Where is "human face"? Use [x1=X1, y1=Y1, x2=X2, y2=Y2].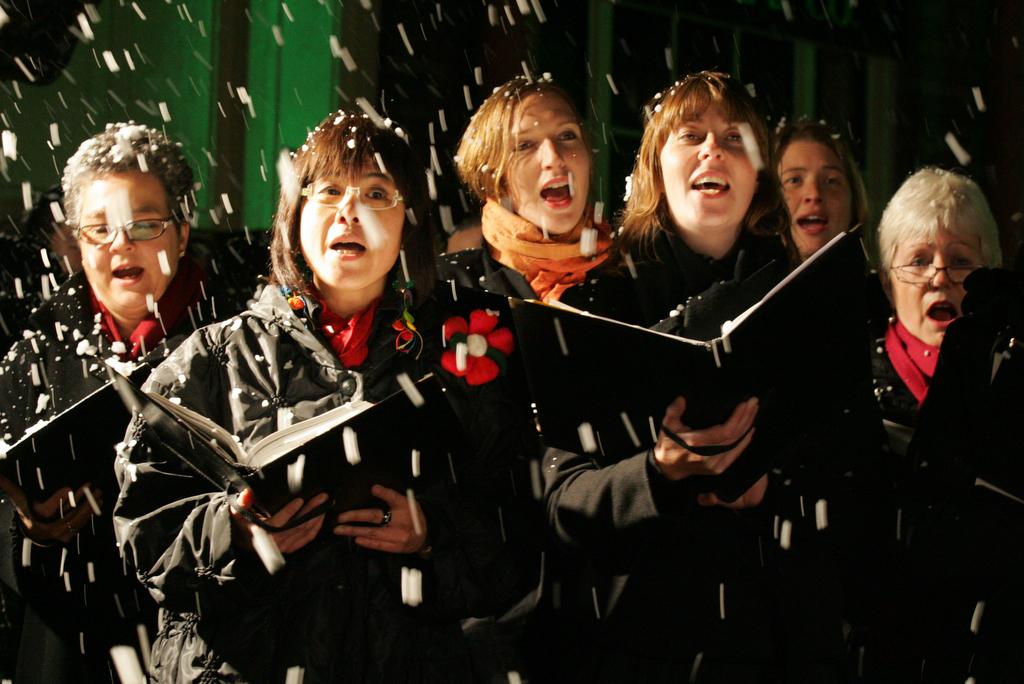
[x1=779, y1=139, x2=849, y2=246].
